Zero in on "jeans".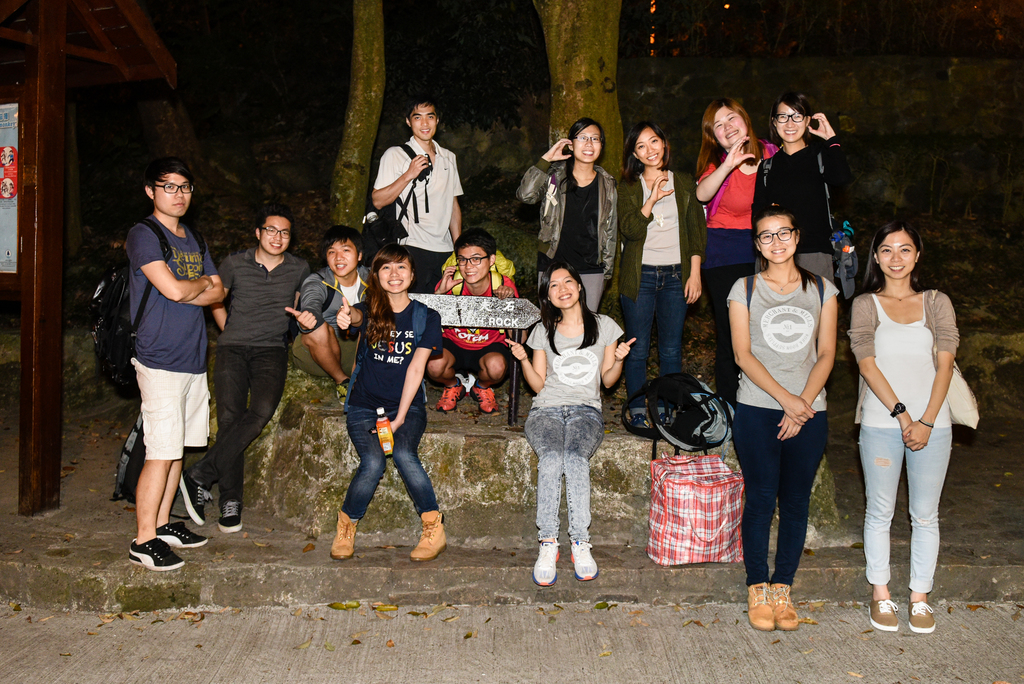
Zeroed in: [194, 341, 287, 498].
